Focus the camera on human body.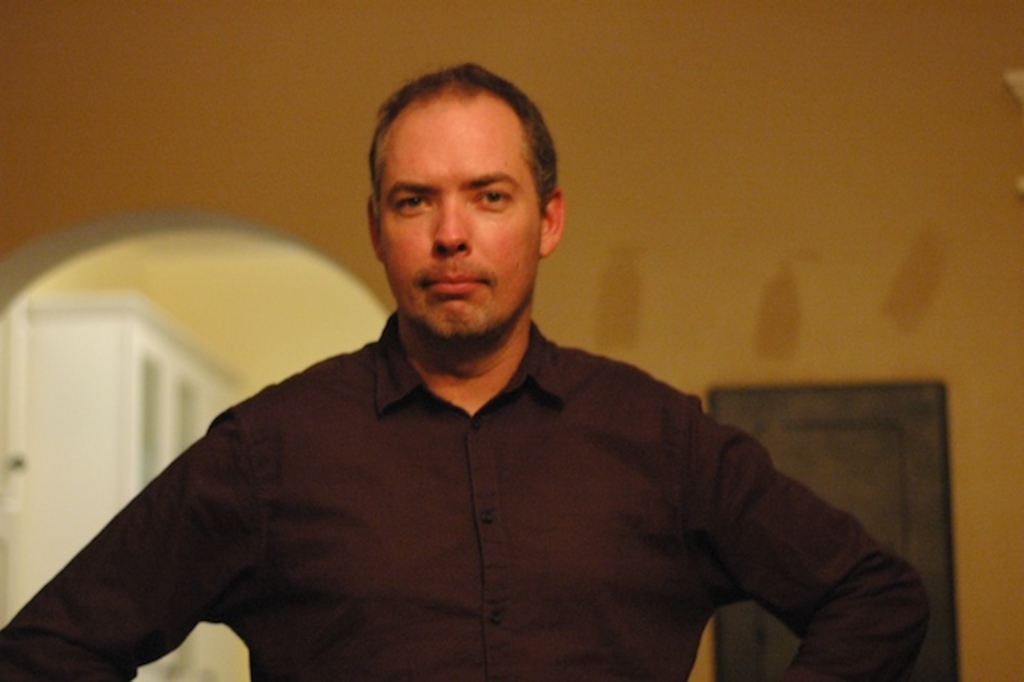
Focus region: left=141, top=99, right=885, bottom=681.
